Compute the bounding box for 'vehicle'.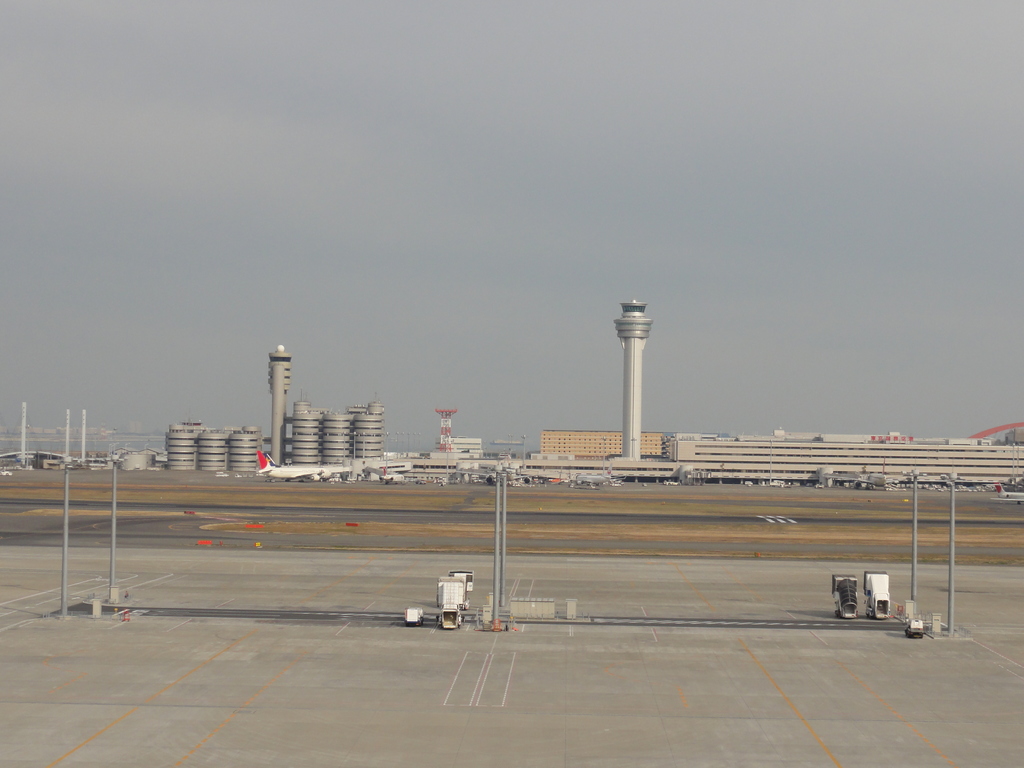
[x1=824, y1=467, x2=922, y2=492].
